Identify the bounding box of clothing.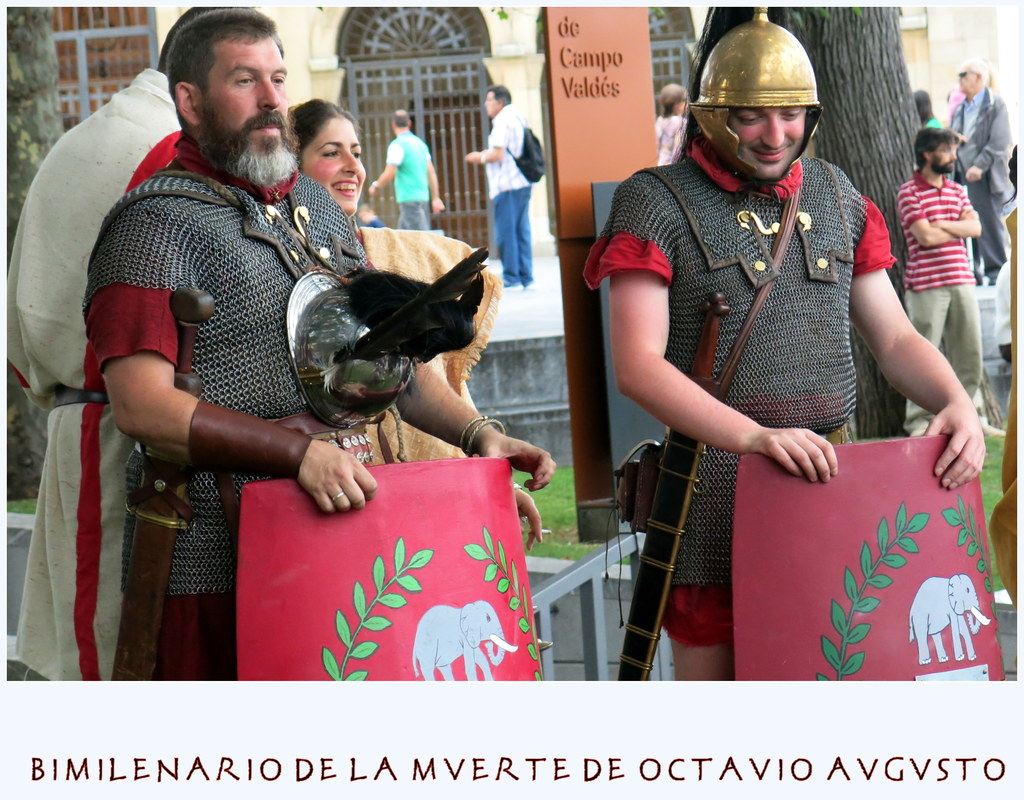
[497, 191, 529, 284].
